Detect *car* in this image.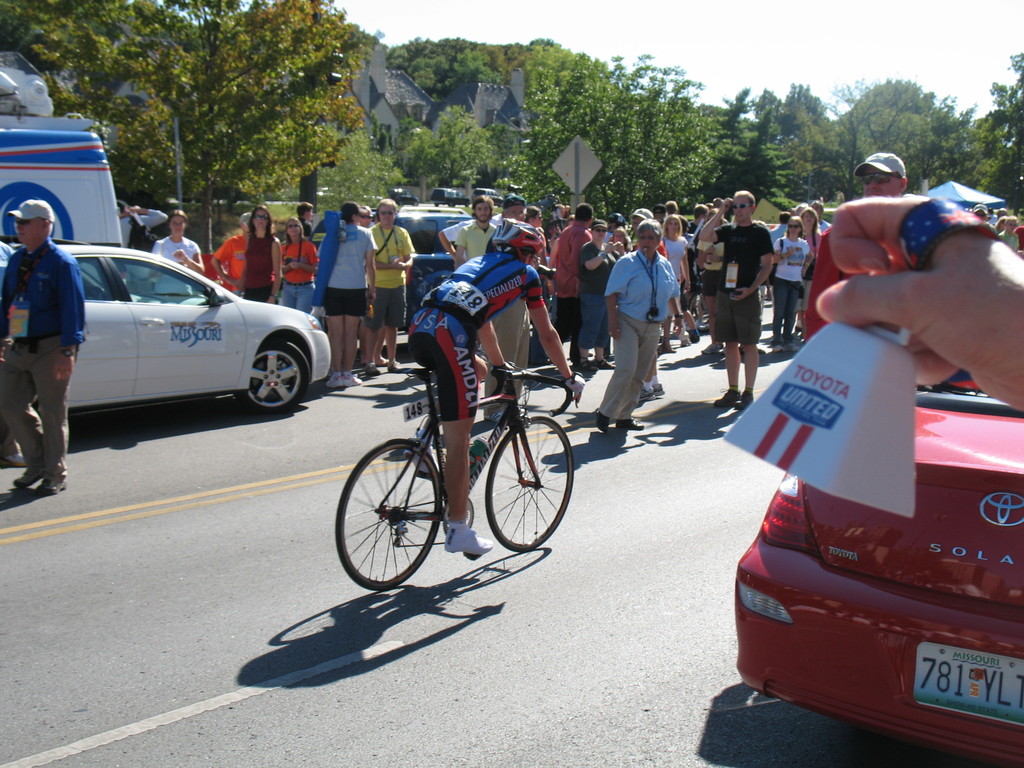
Detection: BBox(367, 205, 476, 330).
